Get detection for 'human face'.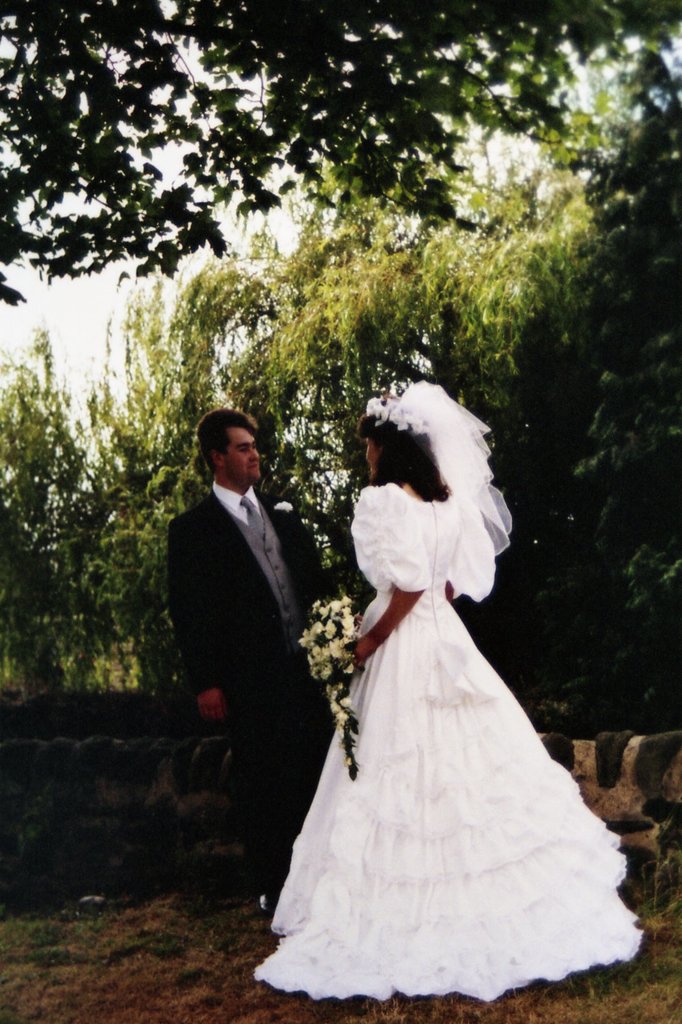
Detection: x1=228 y1=426 x2=263 y2=481.
